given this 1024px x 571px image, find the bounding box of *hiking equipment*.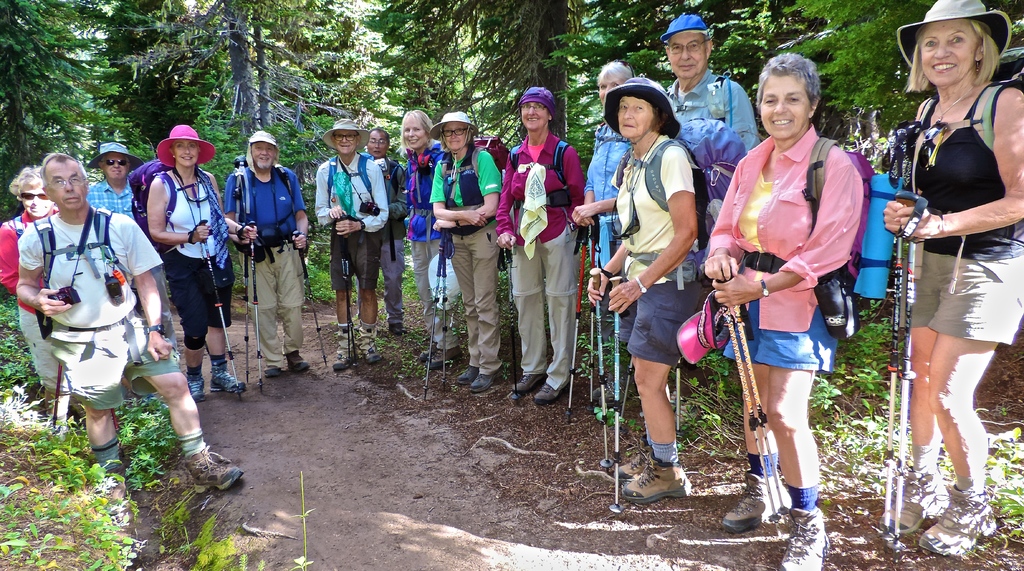
x1=609 y1=274 x2=623 y2=514.
